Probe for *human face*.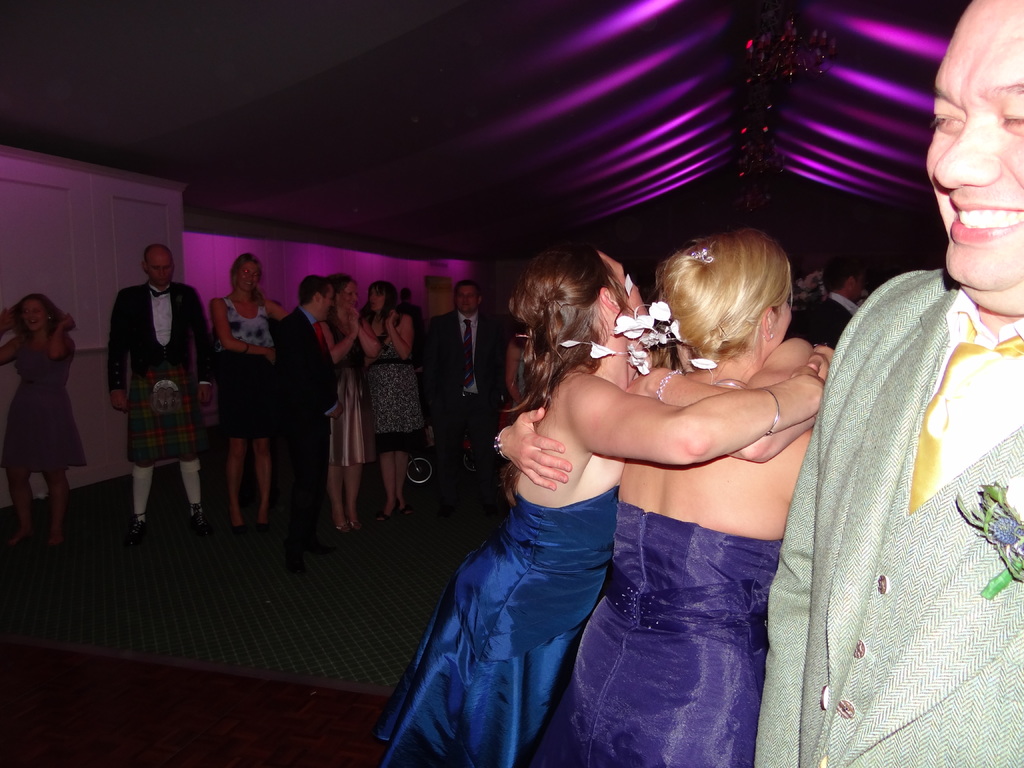
Probe result: (924,13,1023,294).
